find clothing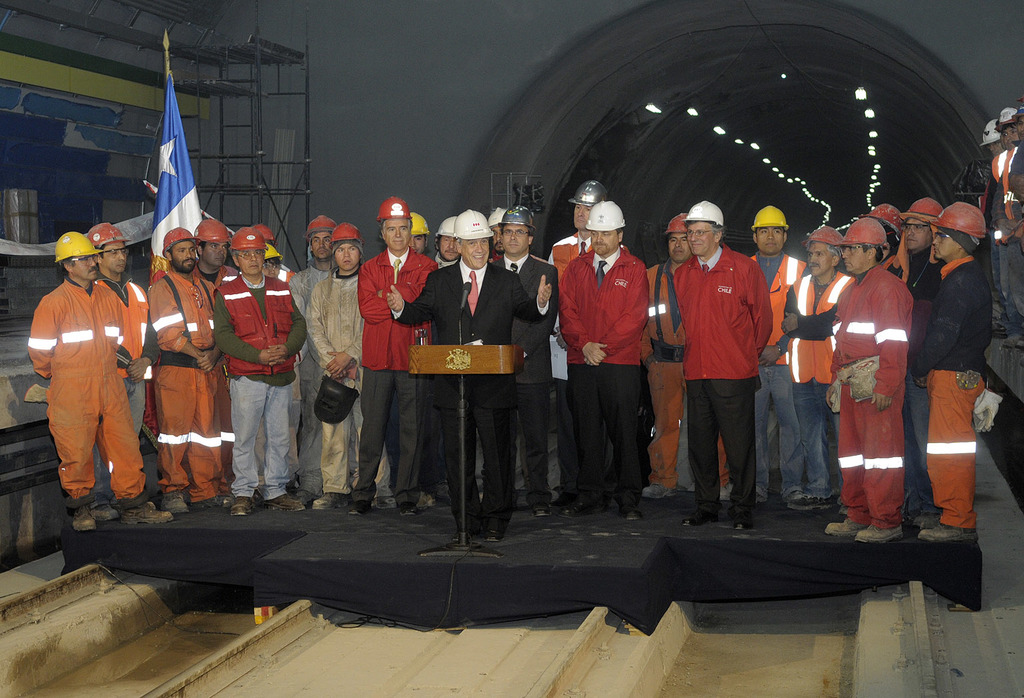
region(647, 262, 728, 480)
